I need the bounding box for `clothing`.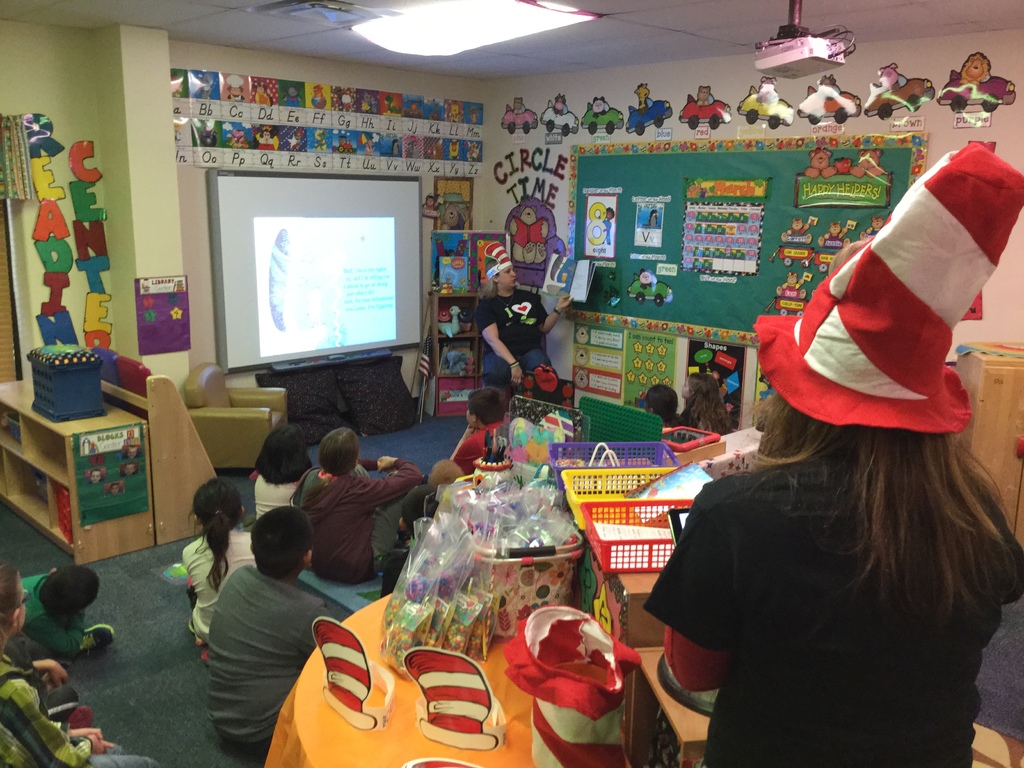
Here it is: region(0, 642, 151, 767).
